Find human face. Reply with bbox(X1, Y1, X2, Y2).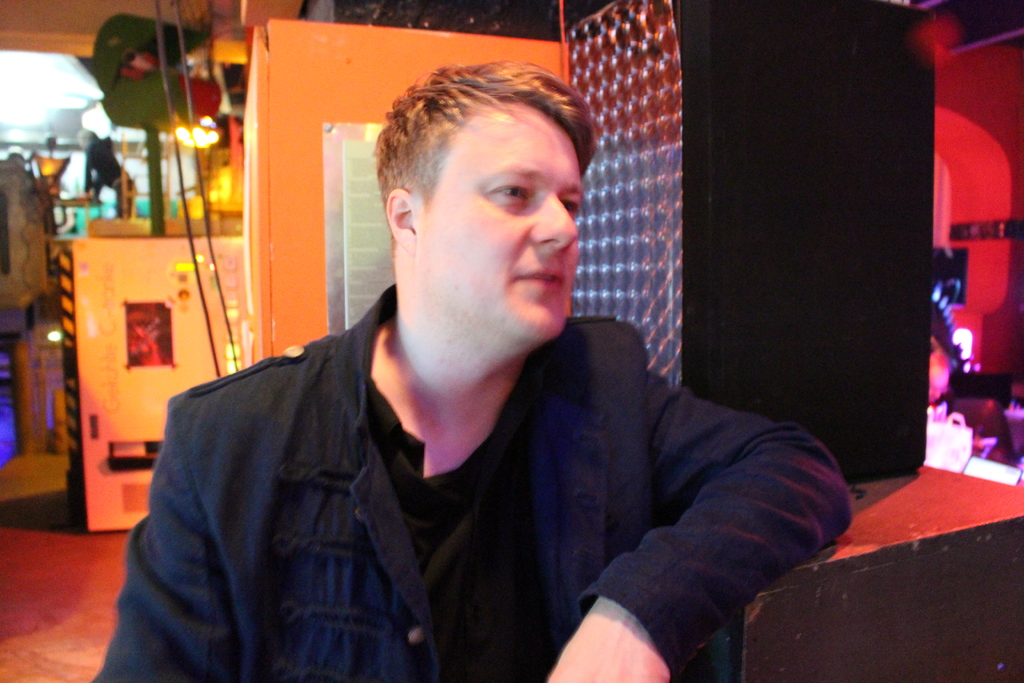
bbox(419, 97, 582, 340).
